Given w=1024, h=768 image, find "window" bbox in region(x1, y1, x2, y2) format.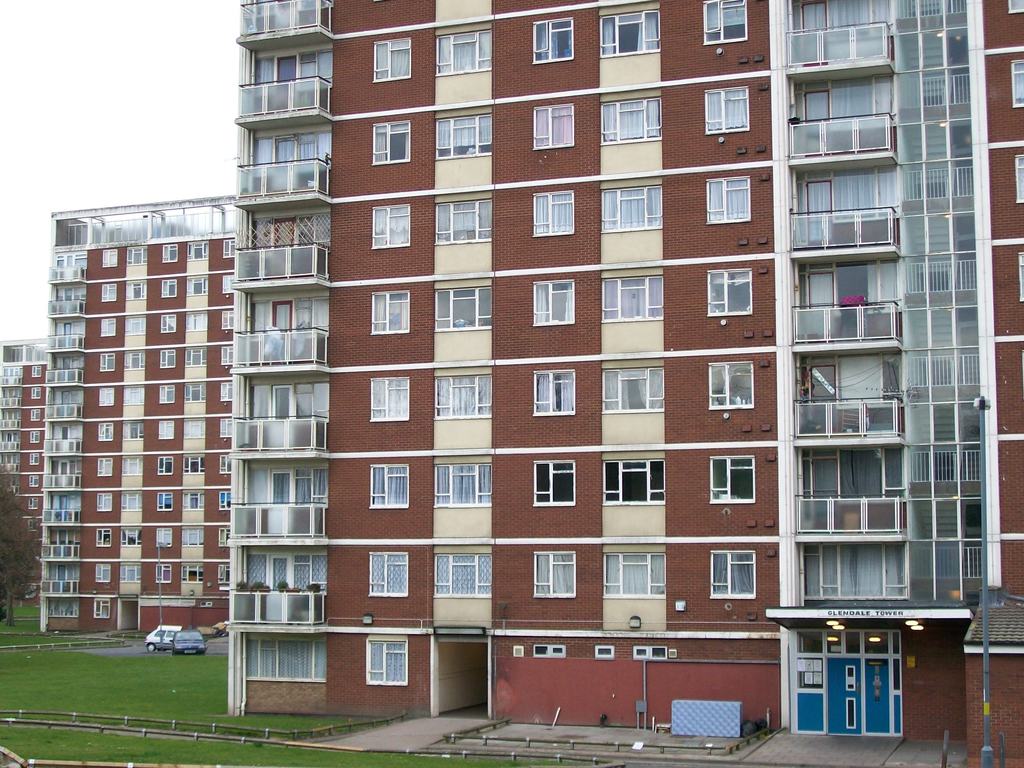
region(600, 369, 664, 412).
